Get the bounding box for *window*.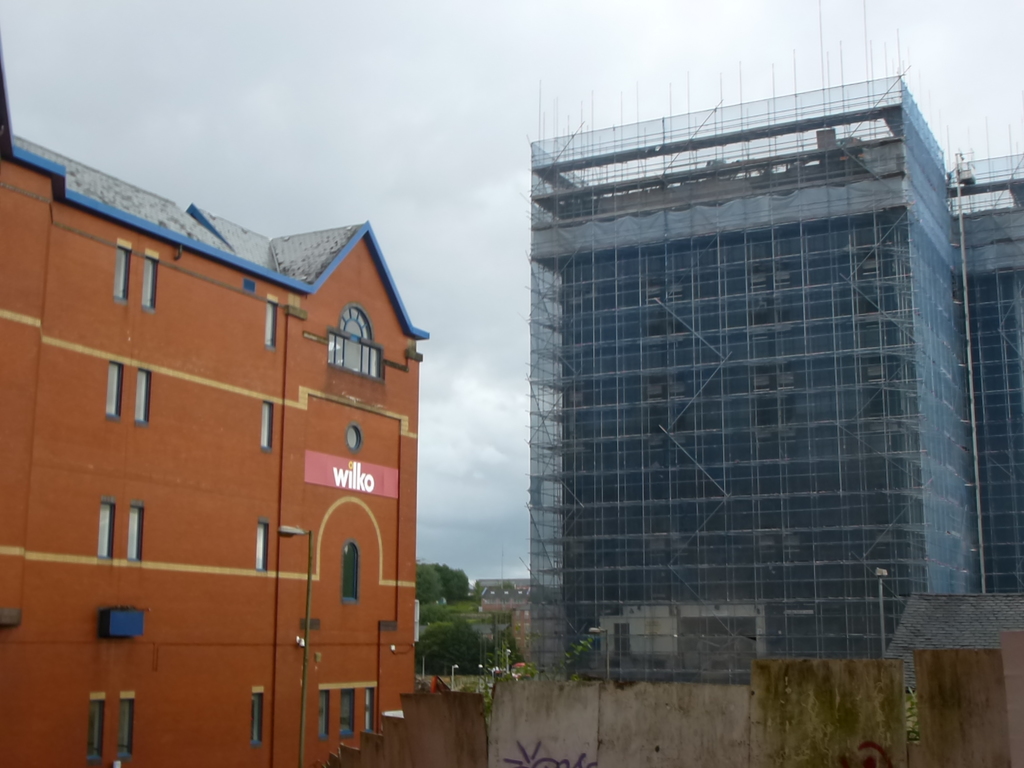
<region>519, 125, 968, 637</region>.
